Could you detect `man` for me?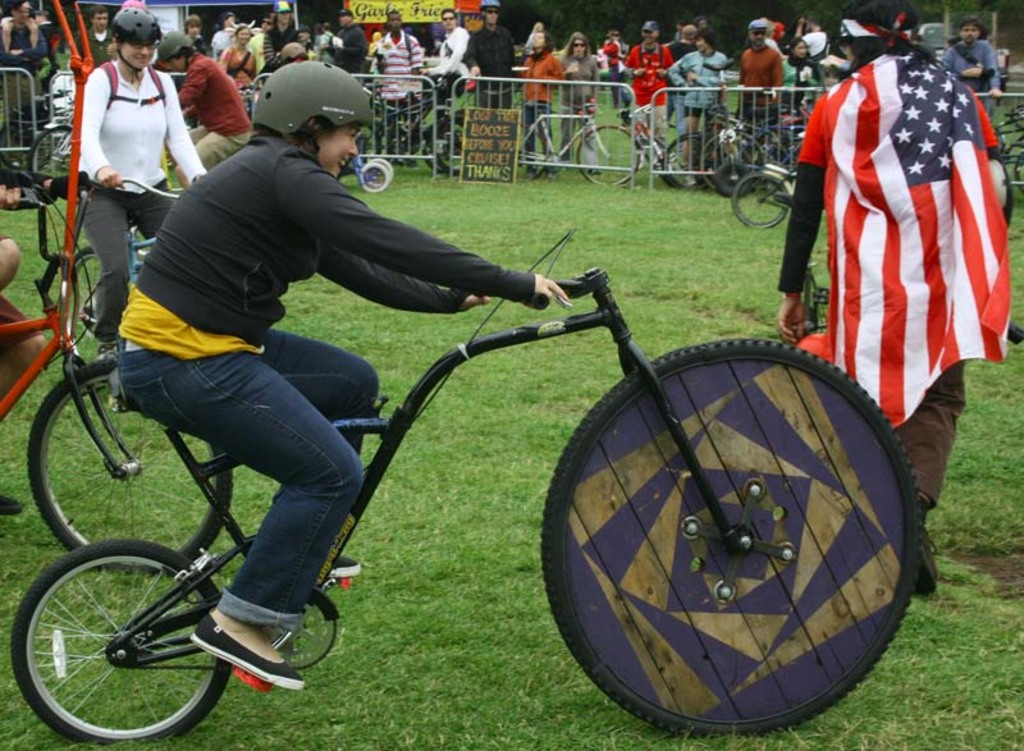
Detection result: left=614, top=20, right=668, bottom=139.
